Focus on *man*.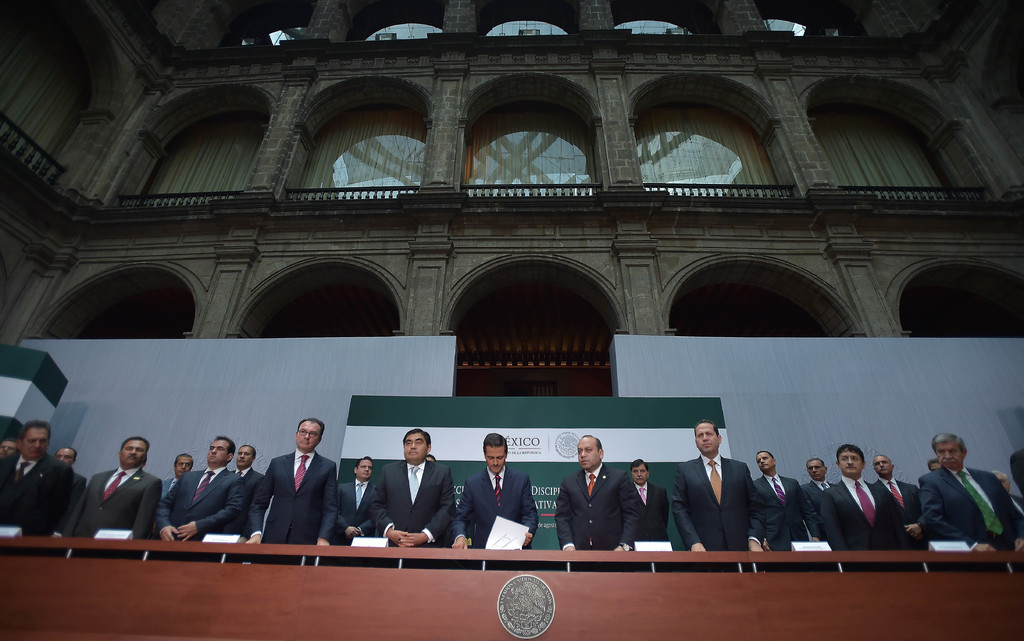
Focused at detection(232, 446, 268, 500).
